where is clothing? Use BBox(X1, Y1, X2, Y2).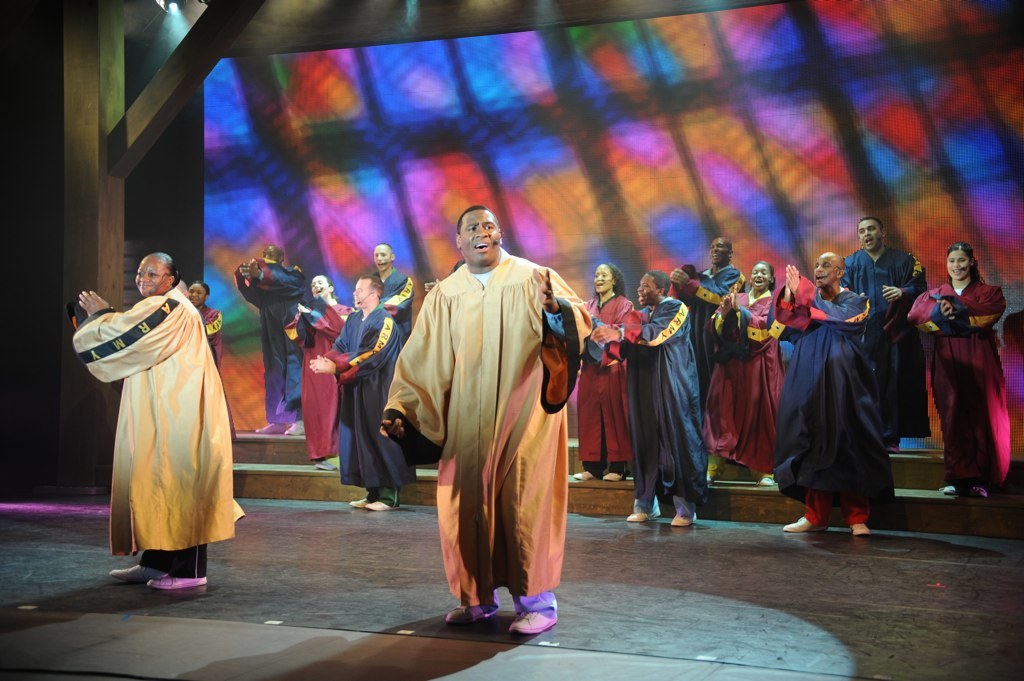
BBox(903, 280, 1019, 500).
